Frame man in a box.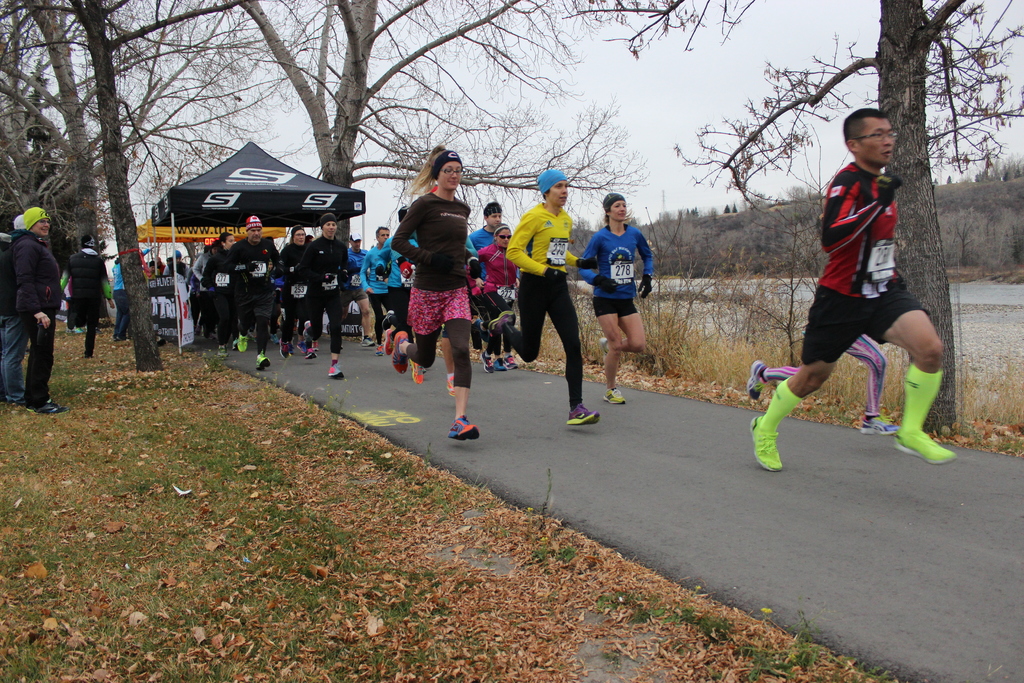
box=[337, 227, 376, 345].
